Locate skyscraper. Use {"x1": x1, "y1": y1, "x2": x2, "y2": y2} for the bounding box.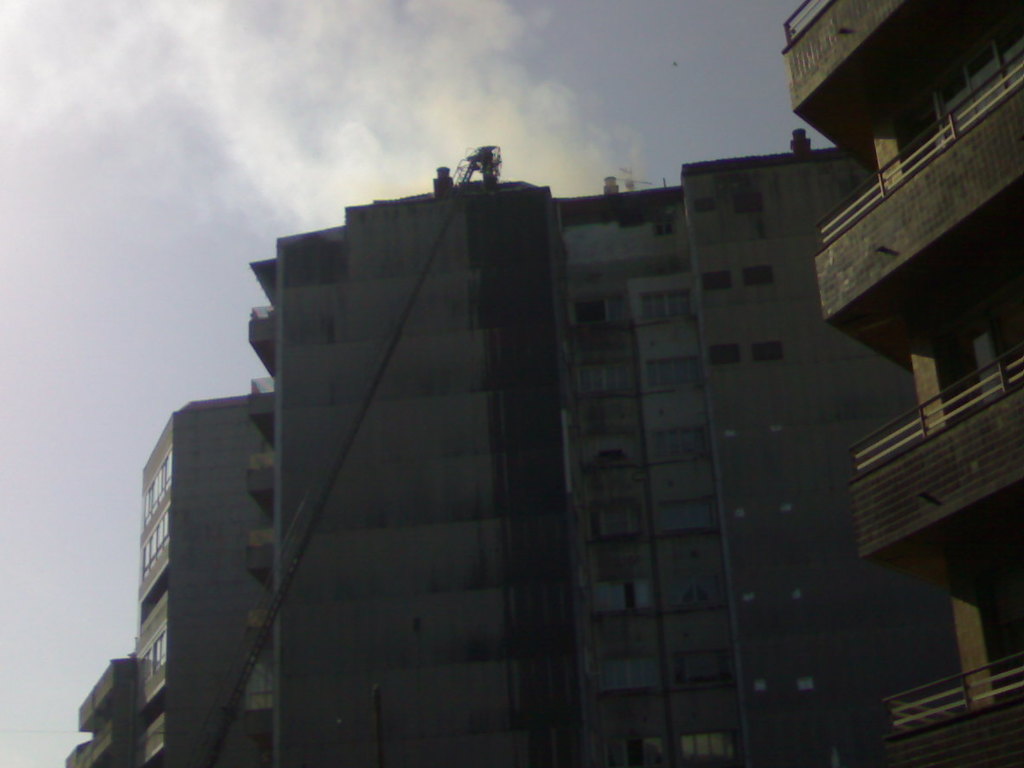
{"x1": 779, "y1": 0, "x2": 1023, "y2": 767}.
